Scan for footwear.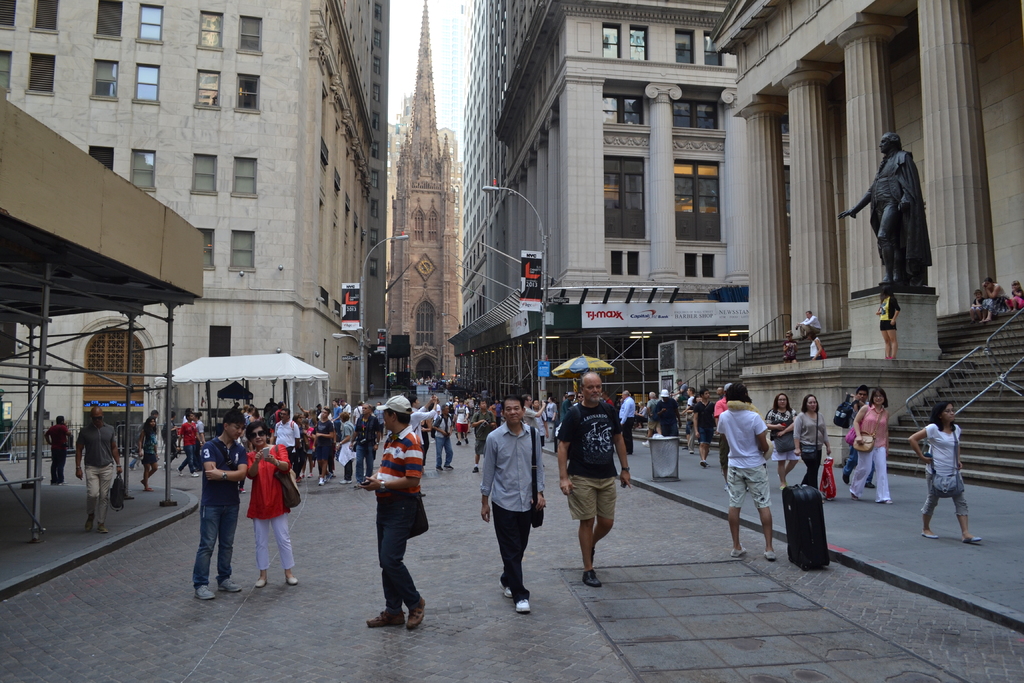
Scan result: <box>436,467,441,472</box>.
